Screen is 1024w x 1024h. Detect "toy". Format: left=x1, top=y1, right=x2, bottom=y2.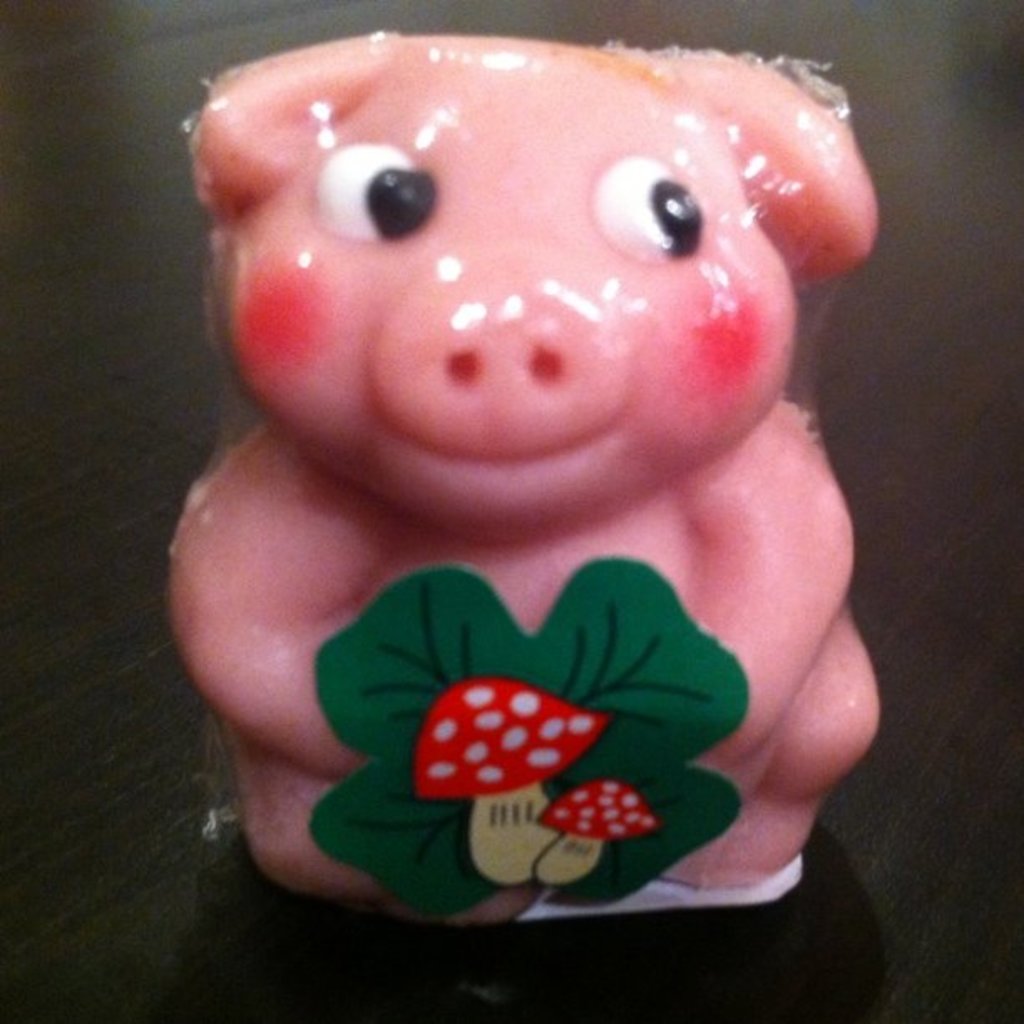
left=161, top=17, right=897, bottom=920.
